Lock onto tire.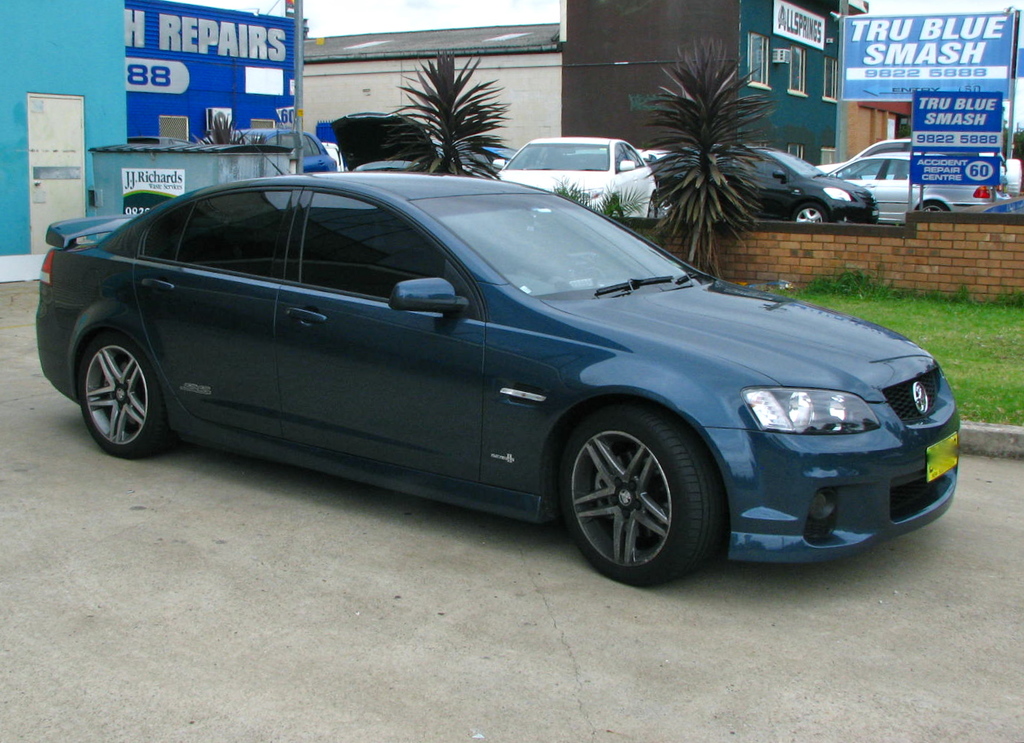
Locked: [x1=794, y1=203, x2=825, y2=224].
